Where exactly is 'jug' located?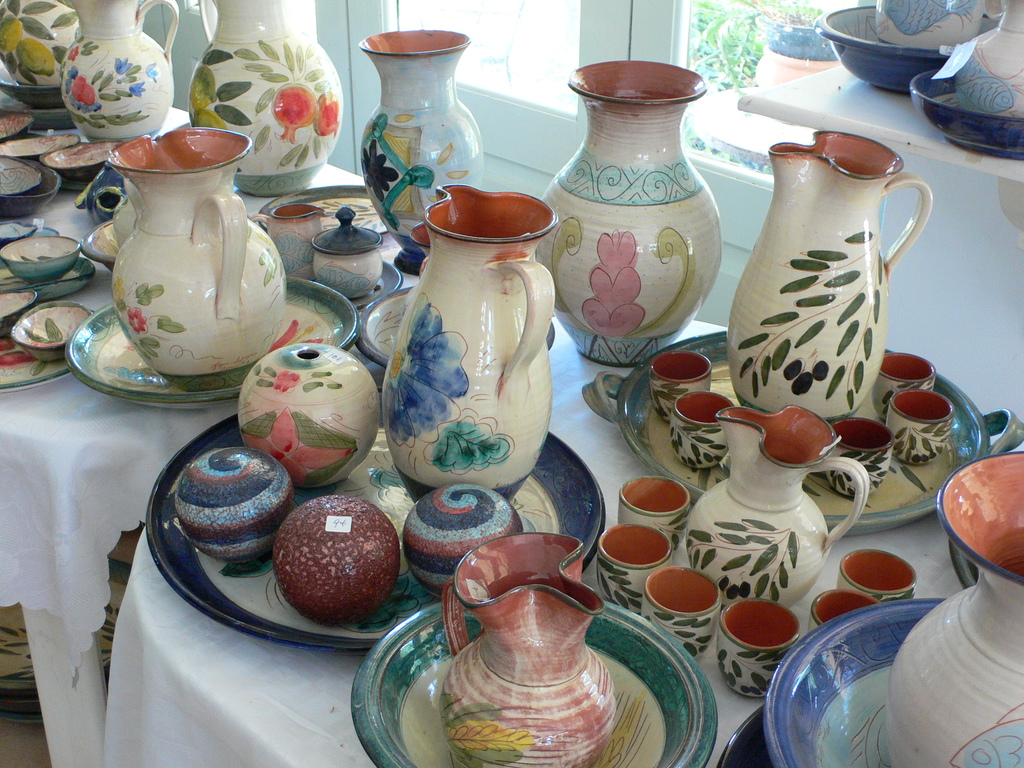
Its bounding box is bbox(733, 117, 931, 420).
